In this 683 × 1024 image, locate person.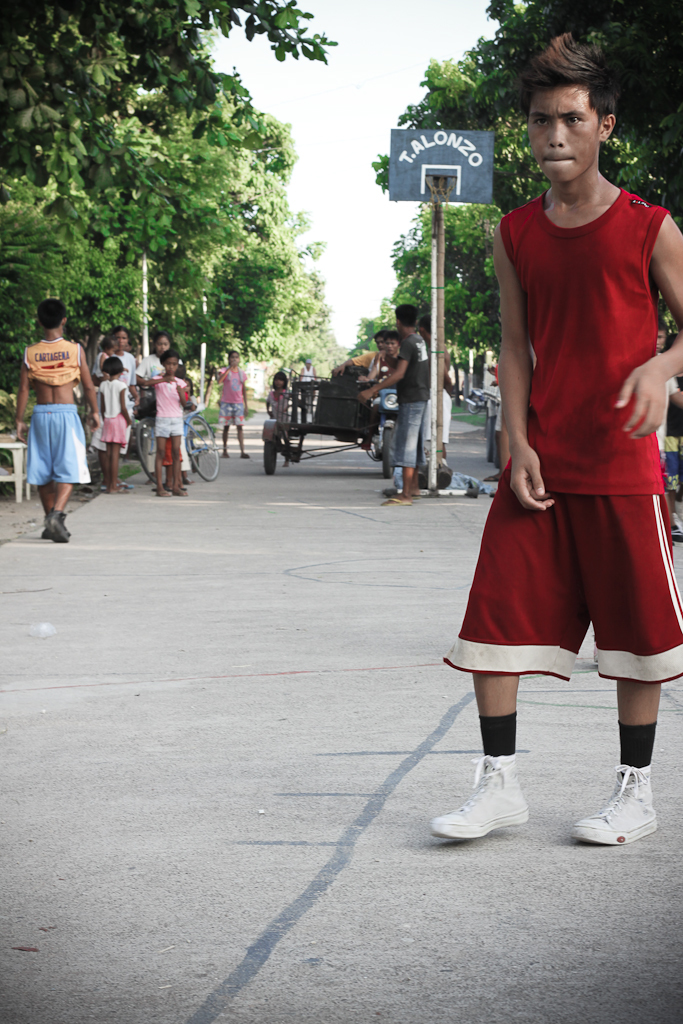
Bounding box: (142,351,193,503).
